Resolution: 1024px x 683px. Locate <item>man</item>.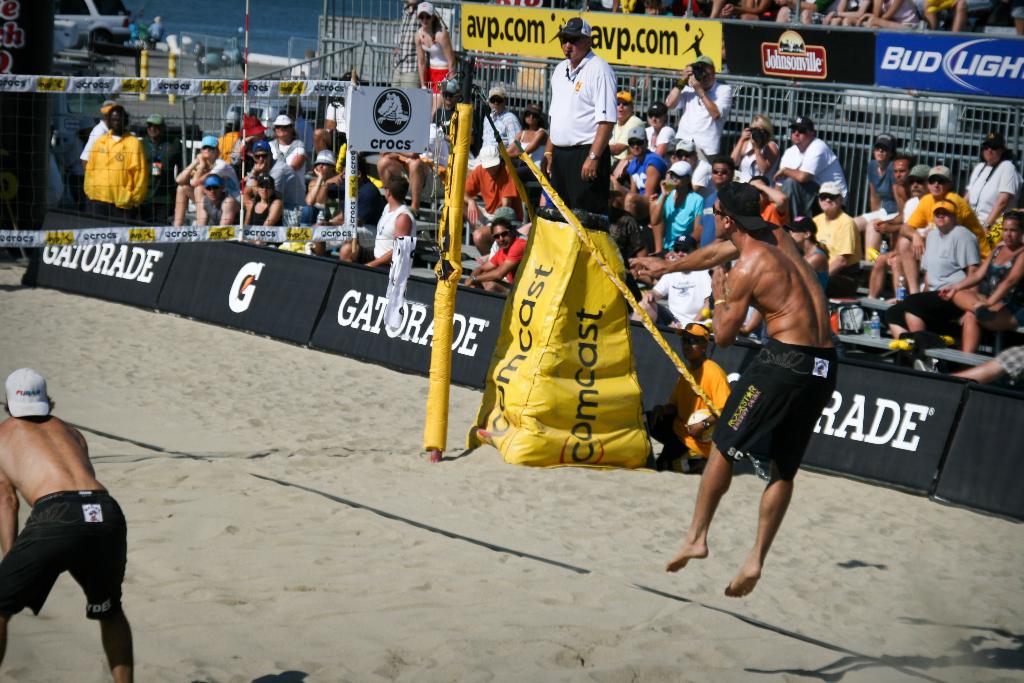
locate(77, 94, 127, 196).
